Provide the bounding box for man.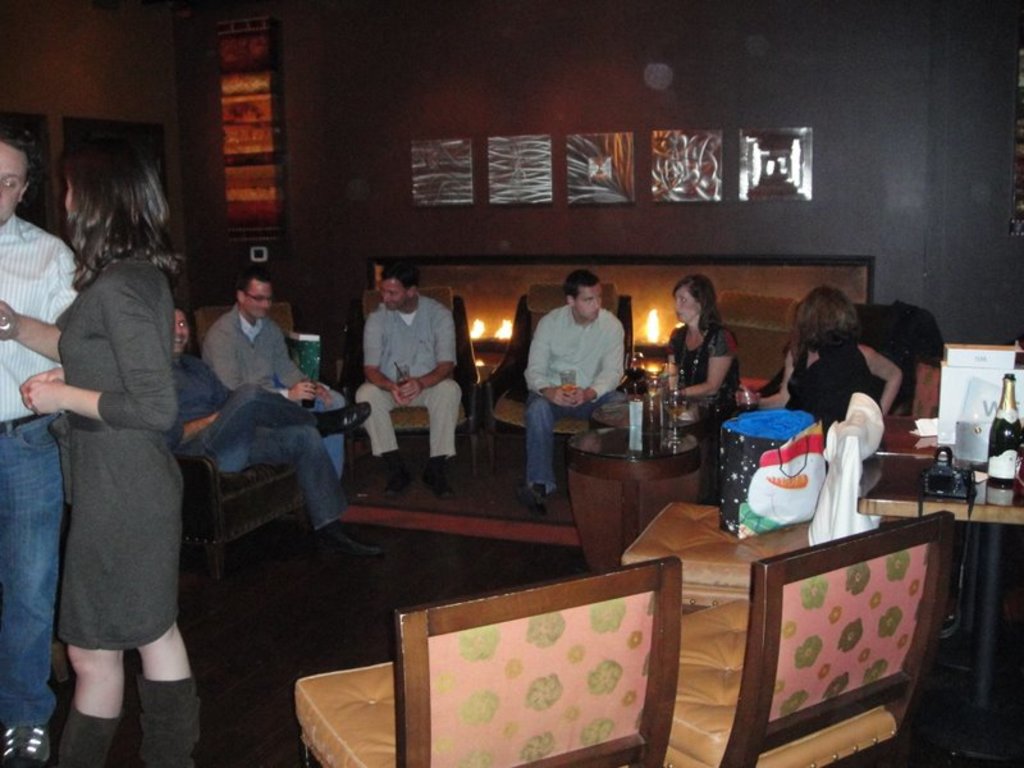
166 305 388 552.
